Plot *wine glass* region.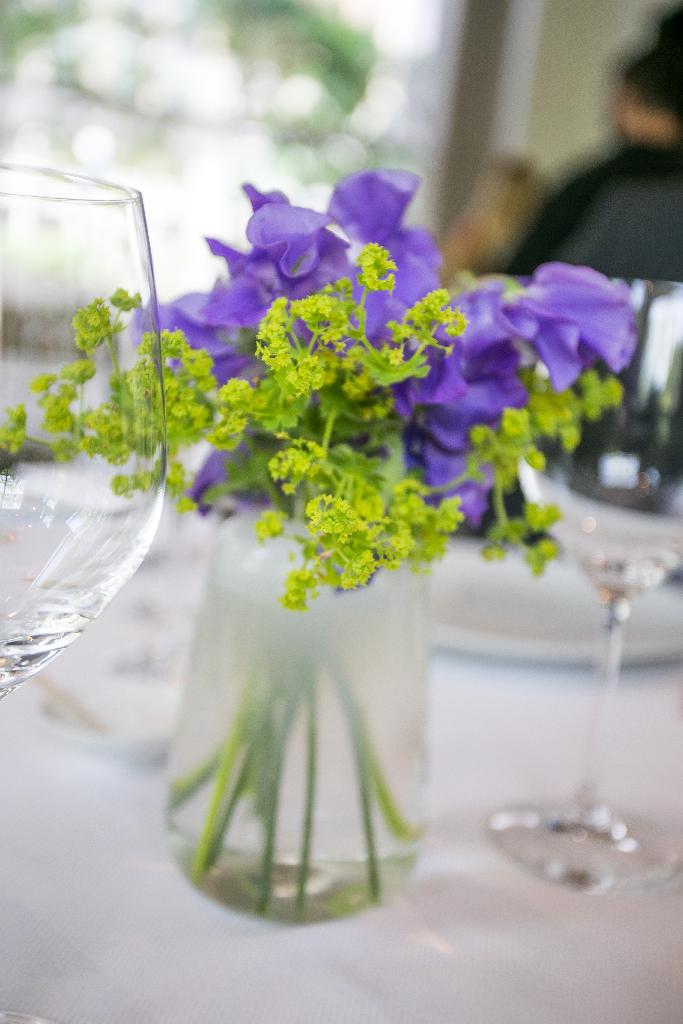
Plotted at box=[0, 161, 170, 1023].
